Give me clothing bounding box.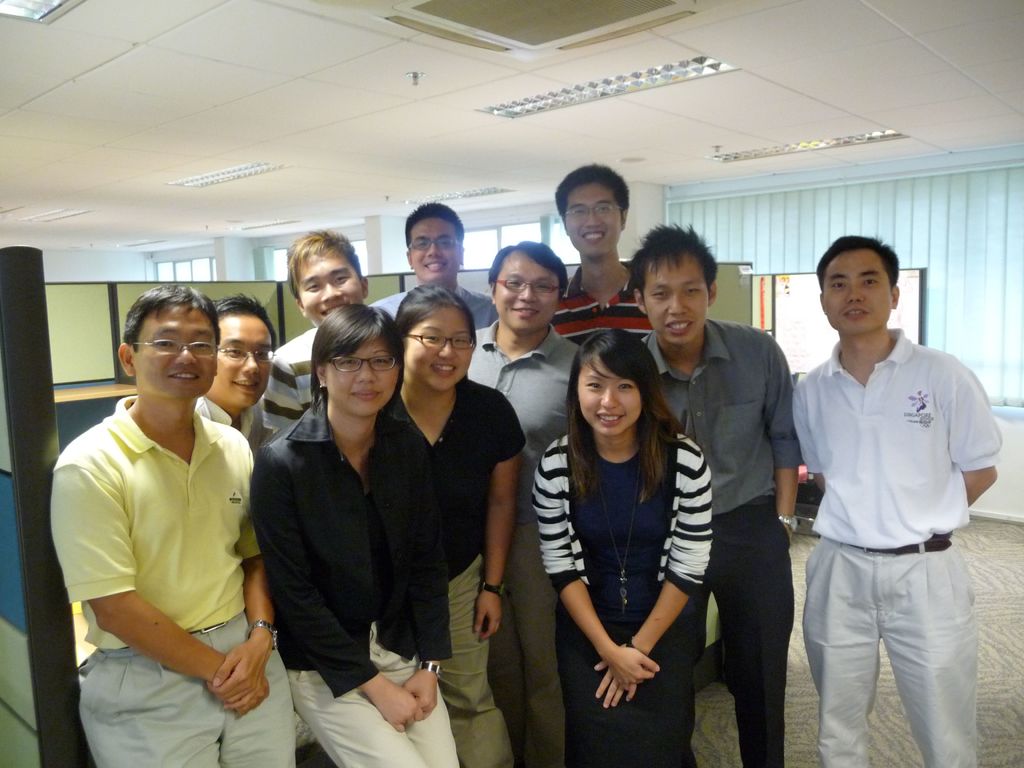
{"x1": 466, "y1": 324, "x2": 593, "y2": 463}.
